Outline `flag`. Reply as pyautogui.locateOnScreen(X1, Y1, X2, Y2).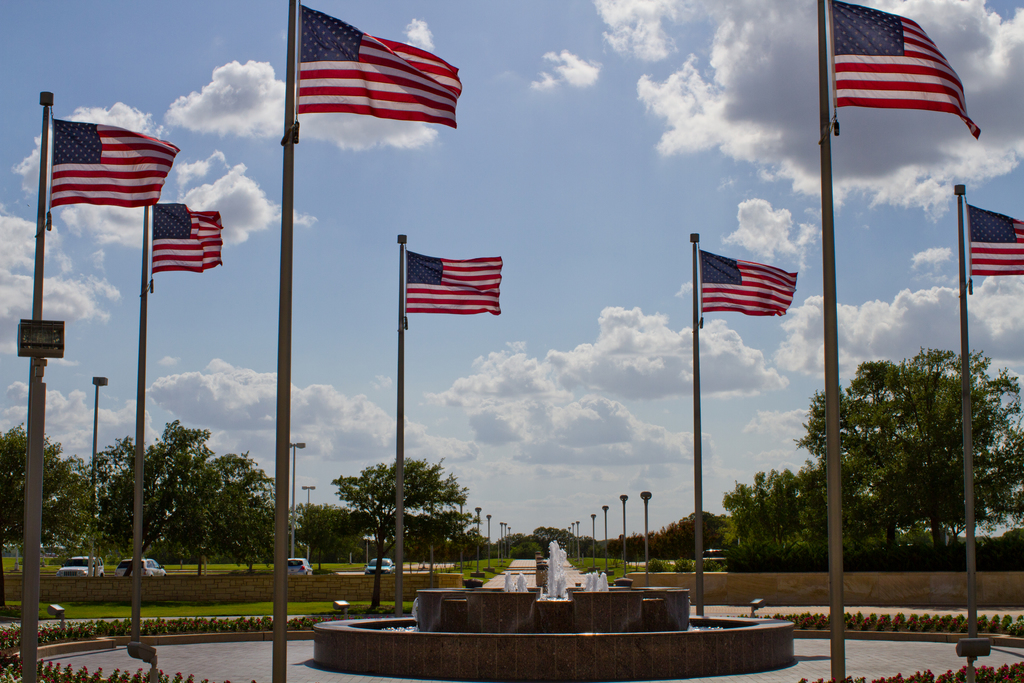
pyautogui.locateOnScreen(293, 3, 463, 130).
